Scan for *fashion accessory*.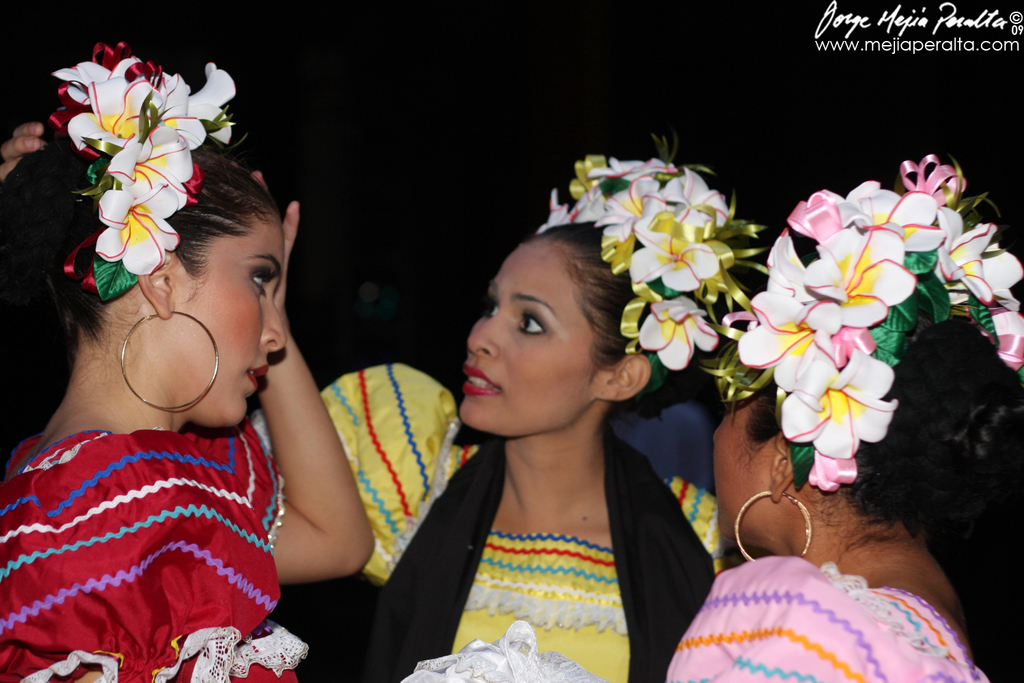
Scan result: left=732, top=488, right=813, bottom=565.
